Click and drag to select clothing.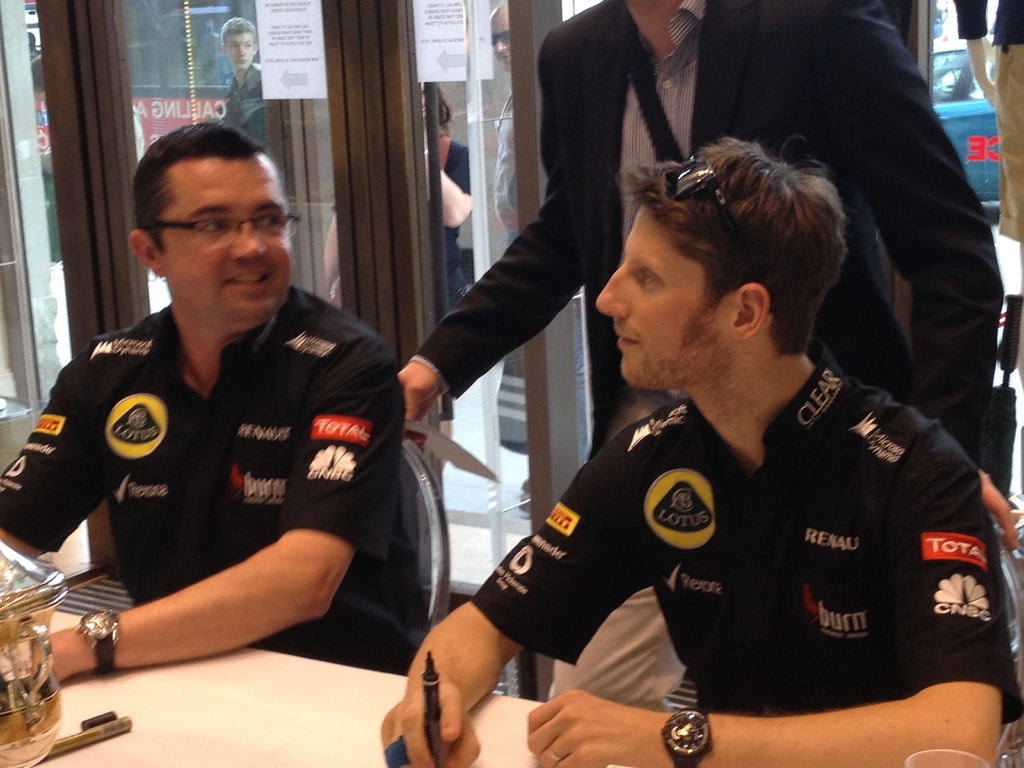
Selection: region(0, 306, 403, 663).
